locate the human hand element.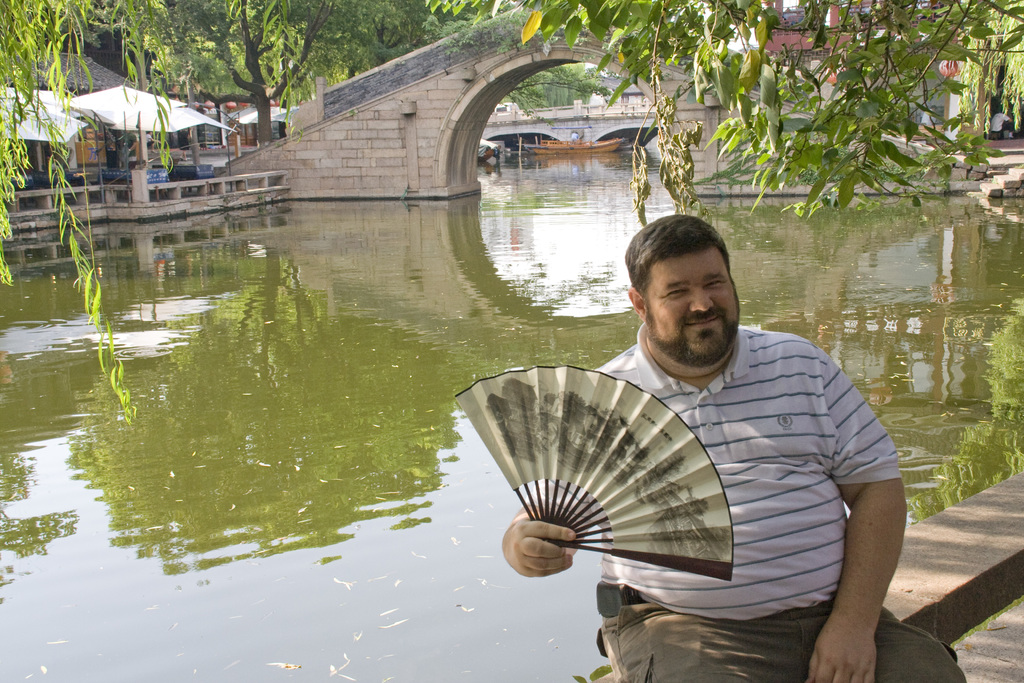
Element bbox: (left=515, top=510, right=583, bottom=588).
